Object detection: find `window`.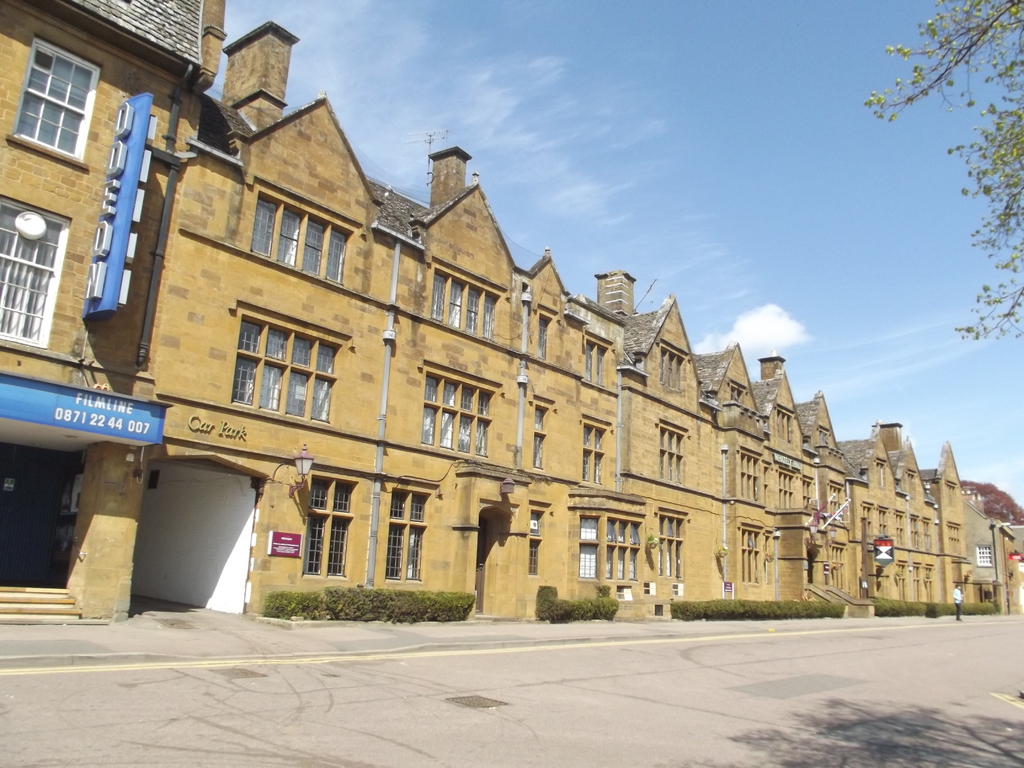
bbox=[523, 512, 541, 577].
